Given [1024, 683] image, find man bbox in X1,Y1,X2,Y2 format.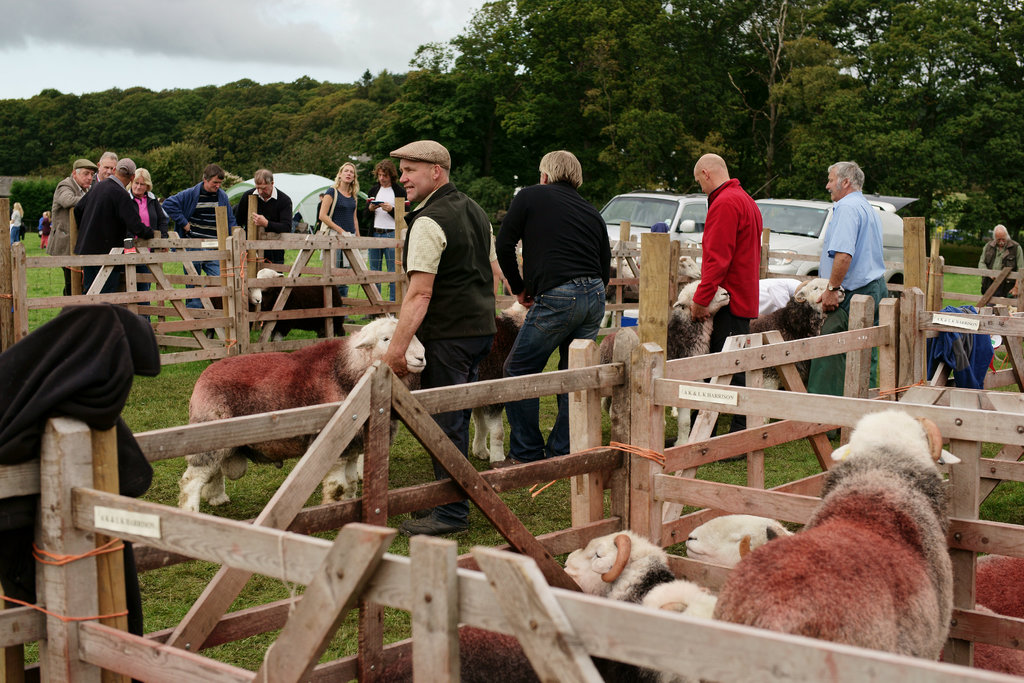
687,152,766,461.
